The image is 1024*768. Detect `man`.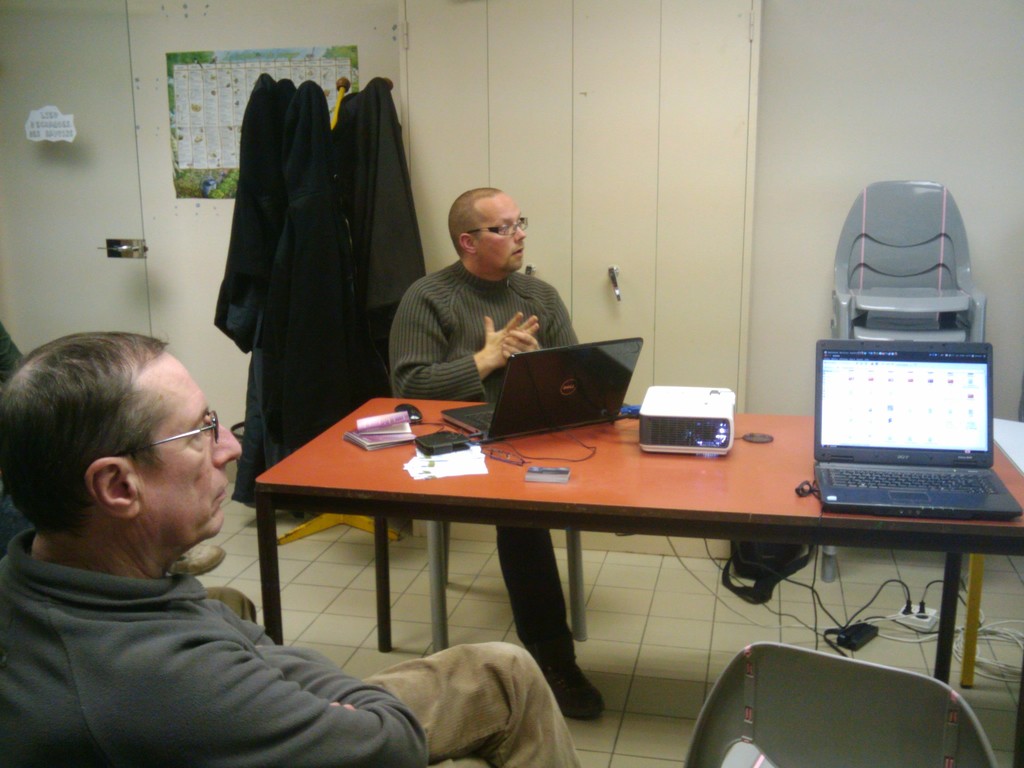
Detection: 388, 181, 812, 722.
